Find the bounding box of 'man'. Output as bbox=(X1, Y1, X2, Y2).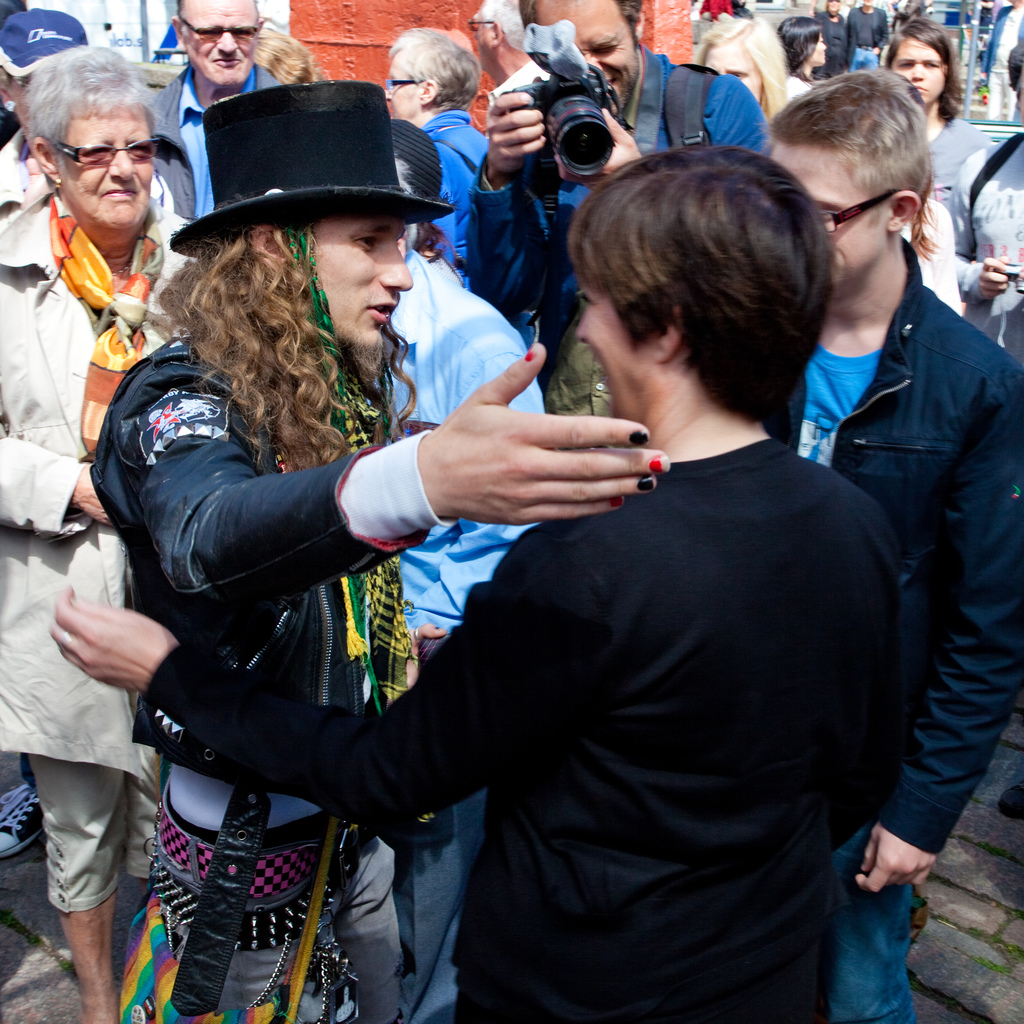
bbox=(750, 54, 1023, 1023).
